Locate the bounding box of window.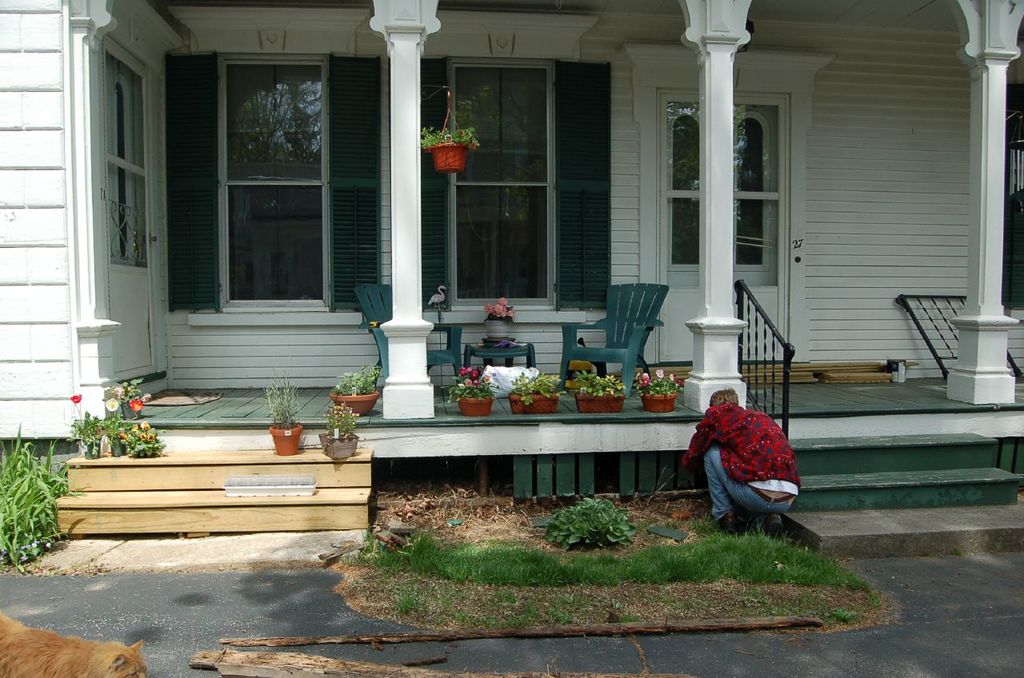
Bounding box: [x1=443, y1=59, x2=566, y2=306].
